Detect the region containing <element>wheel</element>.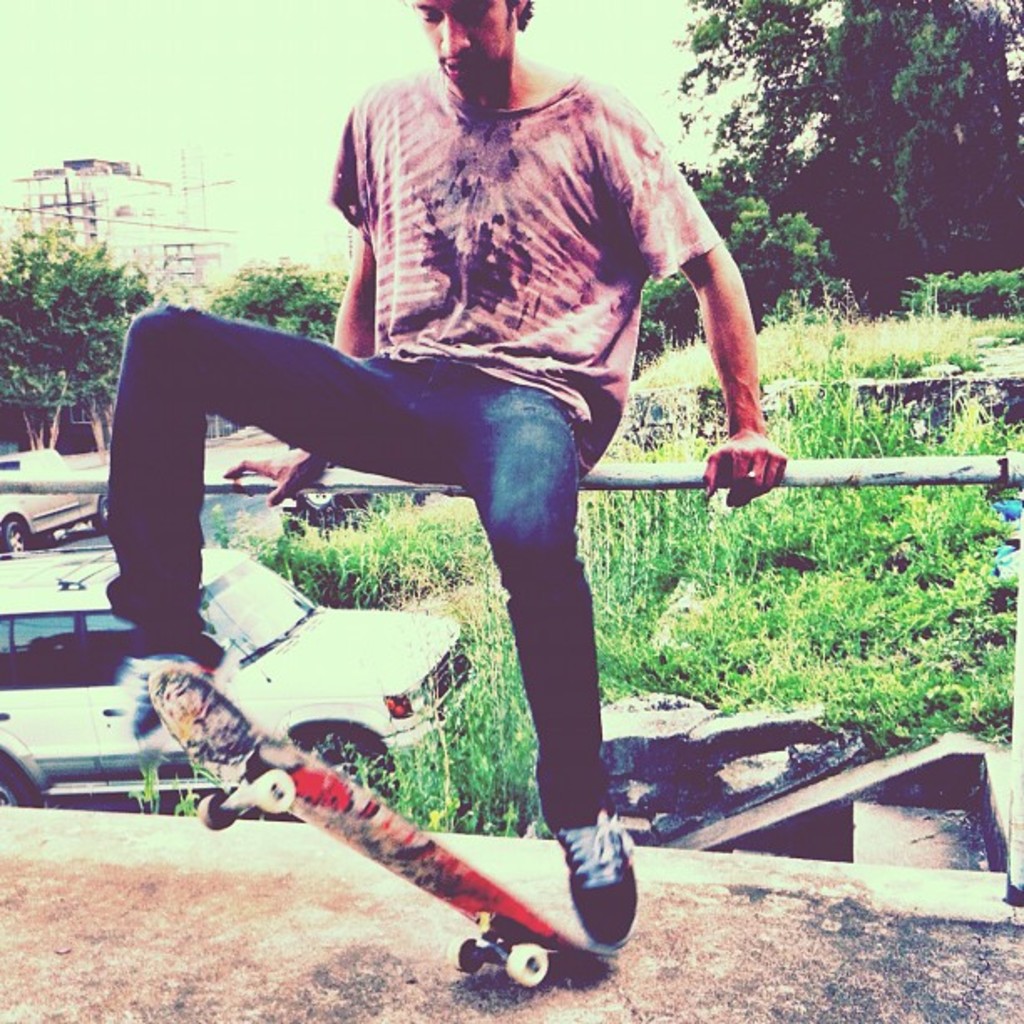
[x1=447, y1=934, x2=482, y2=974].
